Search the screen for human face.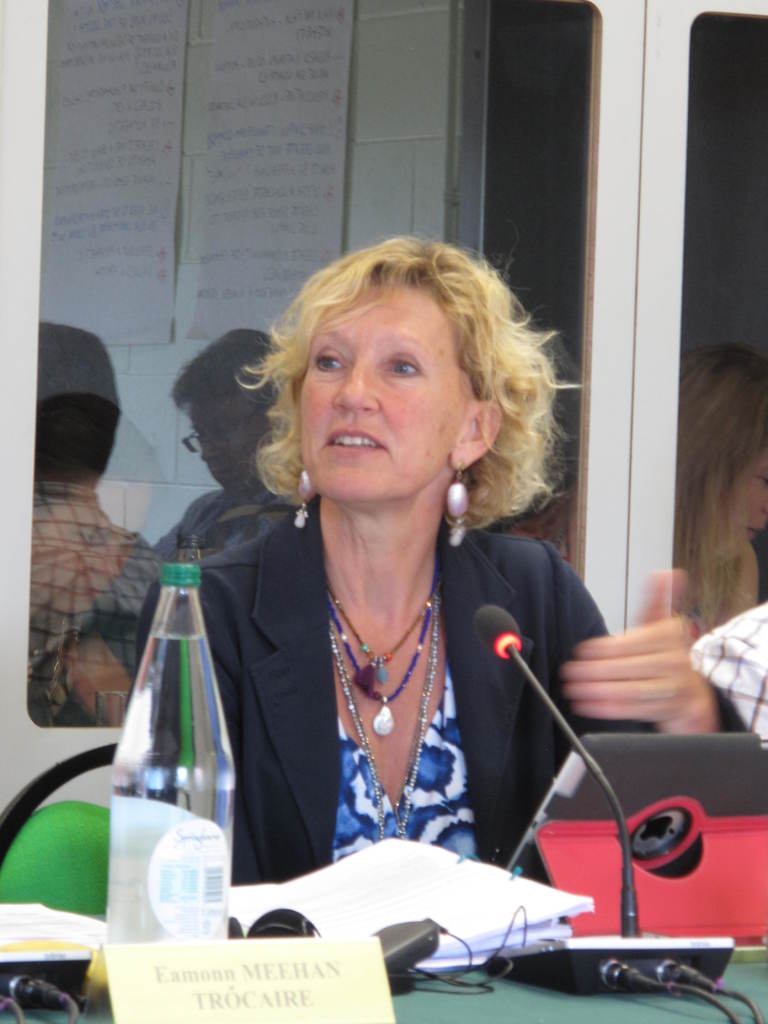
Found at BBox(725, 451, 767, 547).
